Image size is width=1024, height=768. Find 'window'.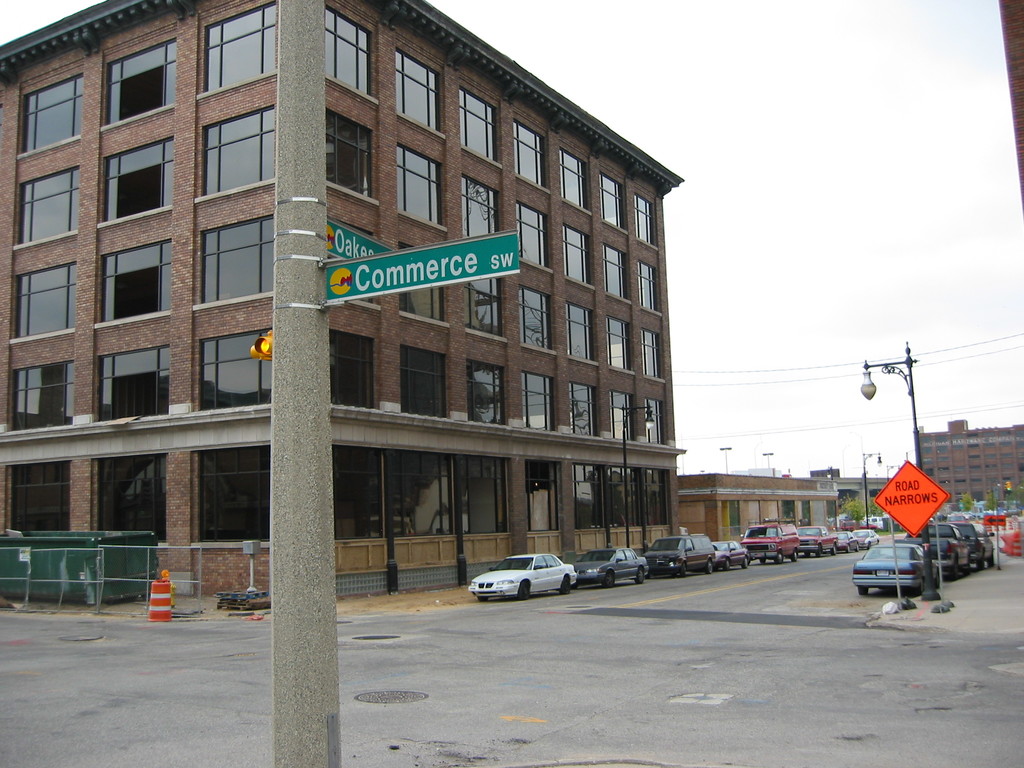
BBox(525, 460, 561, 532).
